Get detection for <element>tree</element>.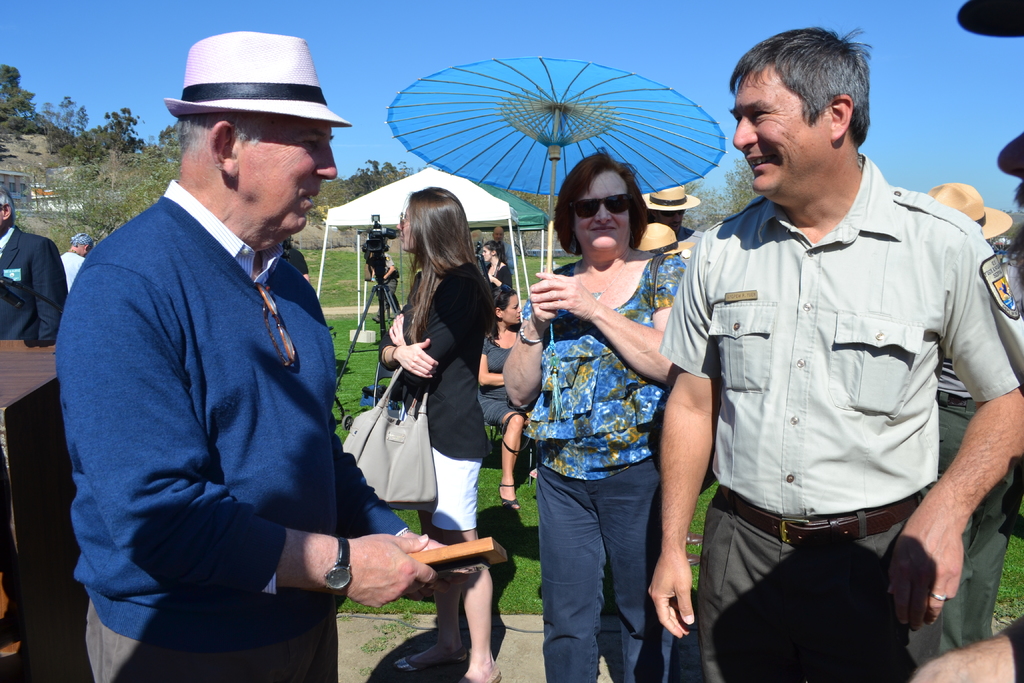
Detection: (0, 62, 38, 135).
